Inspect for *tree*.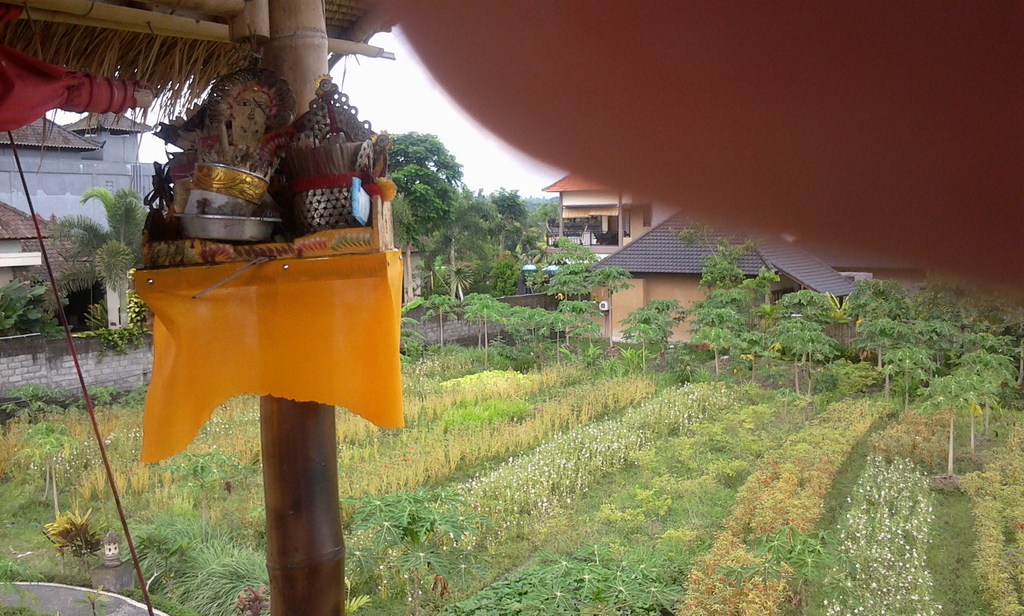
Inspection: bbox(856, 332, 895, 371).
